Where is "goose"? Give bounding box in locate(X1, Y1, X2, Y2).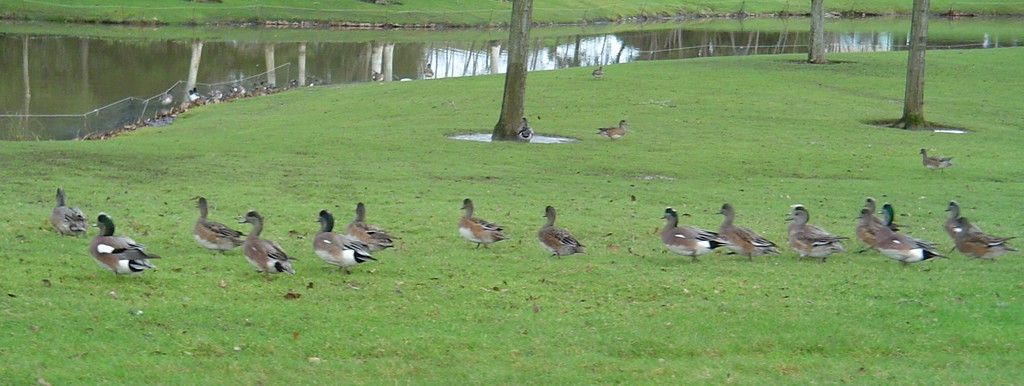
locate(943, 196, 1010, 266).
